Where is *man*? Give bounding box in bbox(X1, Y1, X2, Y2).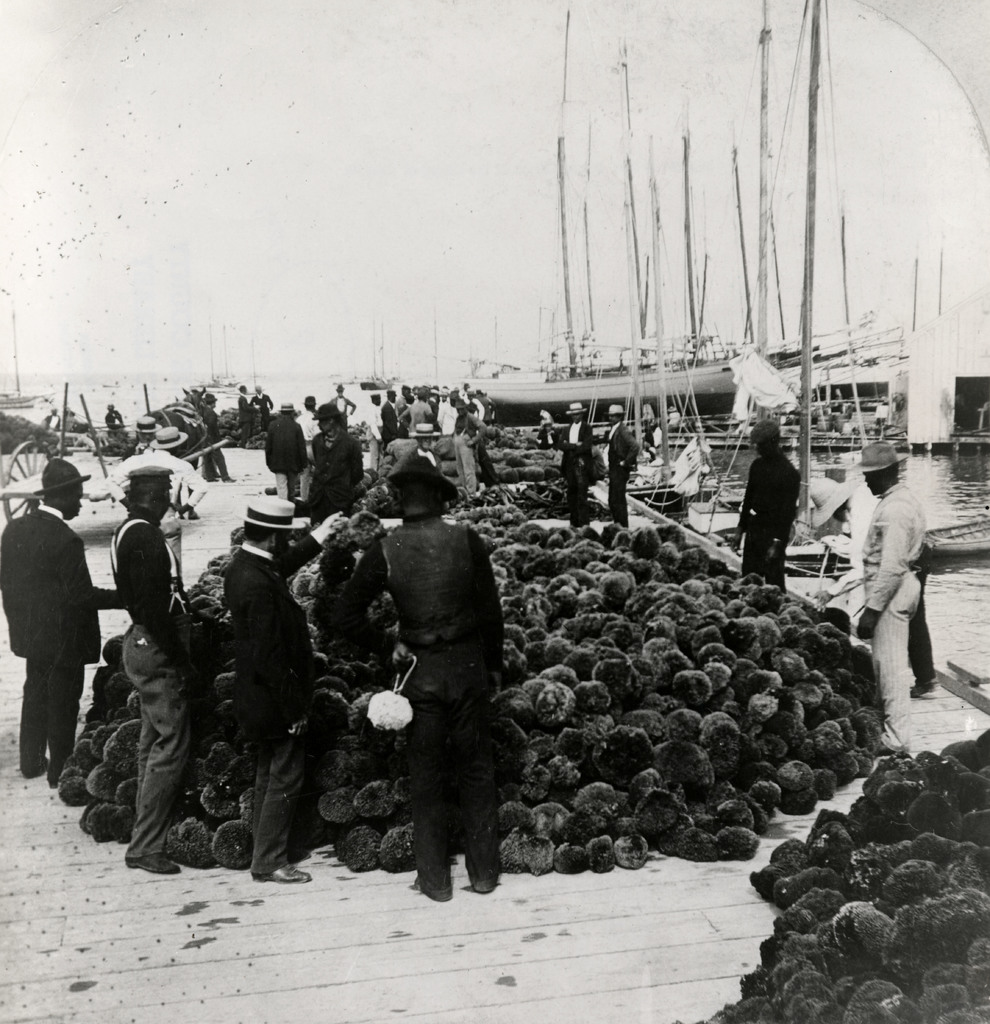
bbox(222, 495, 316, 882).
